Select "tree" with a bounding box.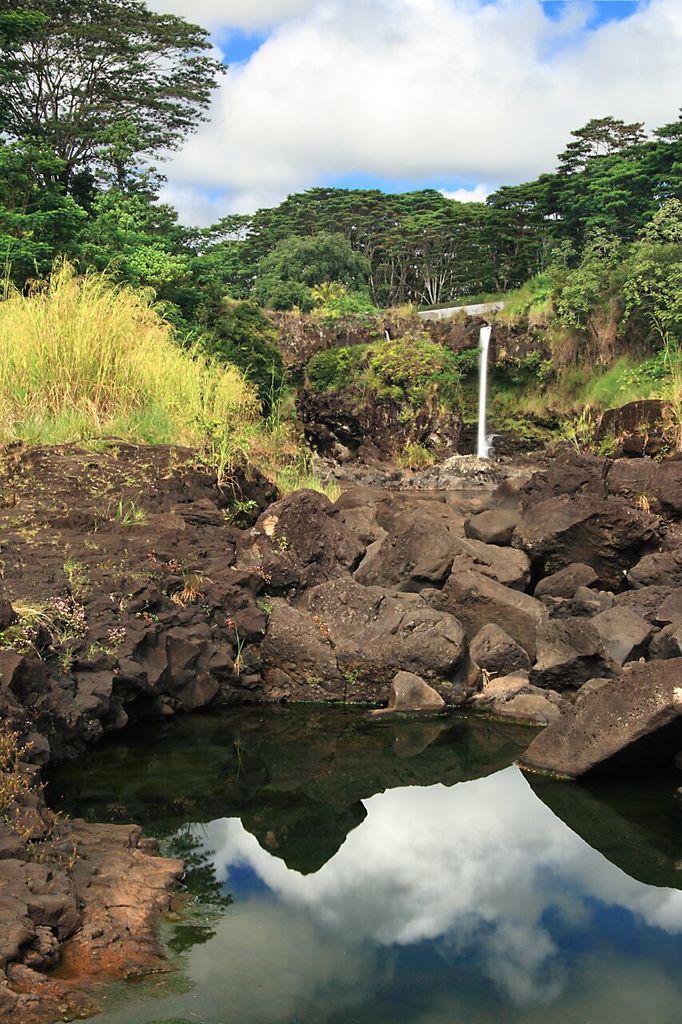
29:6:229:355.
